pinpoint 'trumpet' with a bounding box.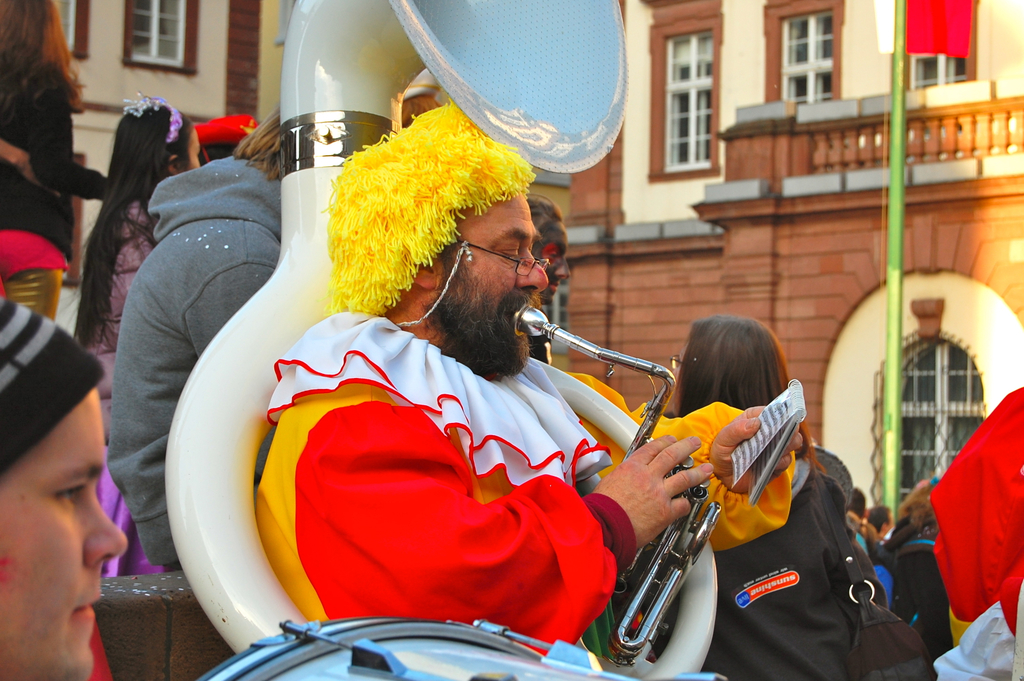
{"left": 513, "top": 304, "right": 719, "bottom": 665}.
